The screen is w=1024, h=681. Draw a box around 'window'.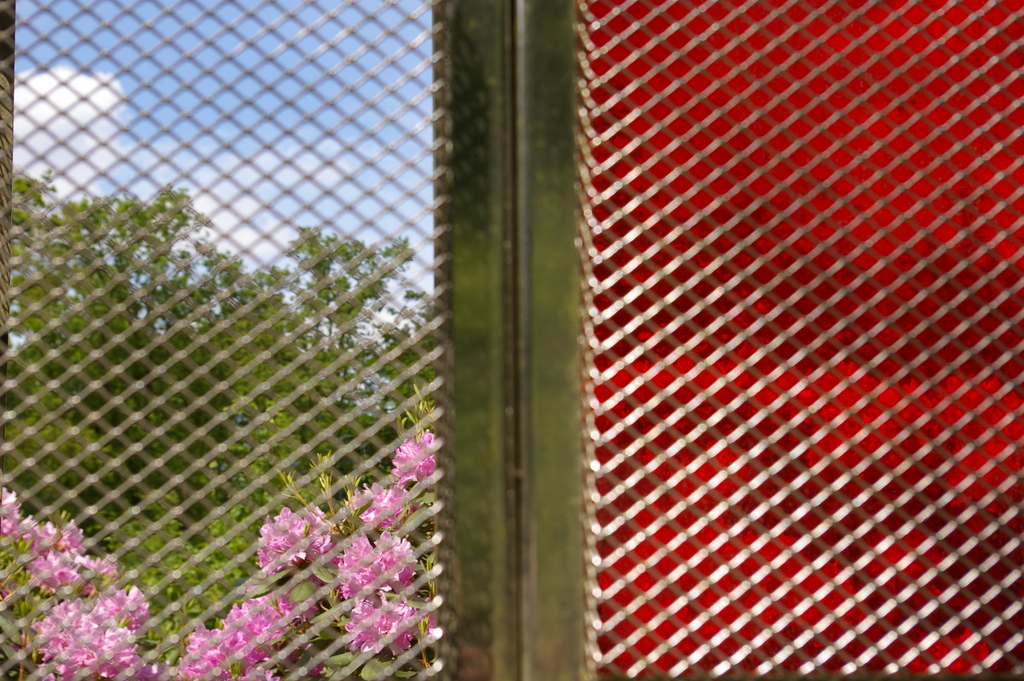
bbox=[2, 0, 1023, 680].
